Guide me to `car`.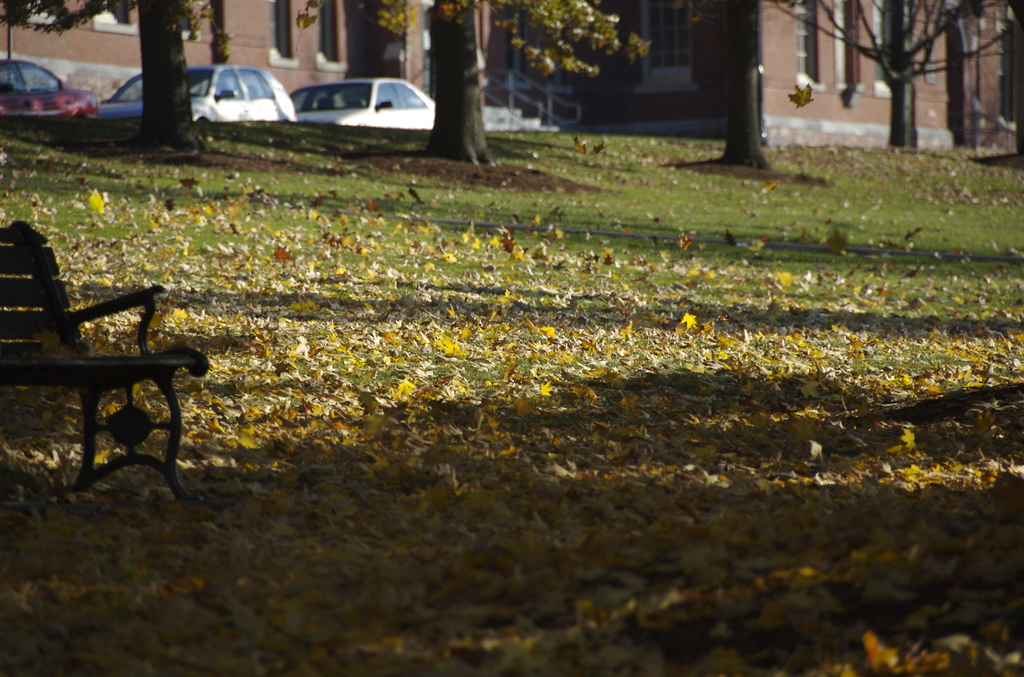
Guidance: 287/73/436/133.
